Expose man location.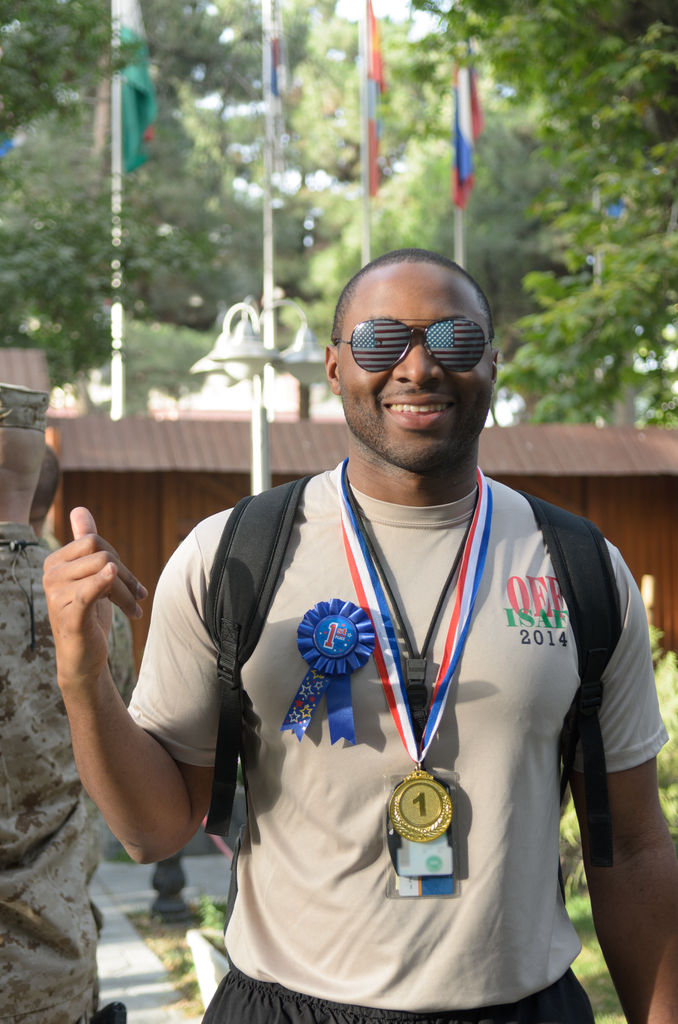
Exposed at left=107, top=227, right=649, bottom=979.
